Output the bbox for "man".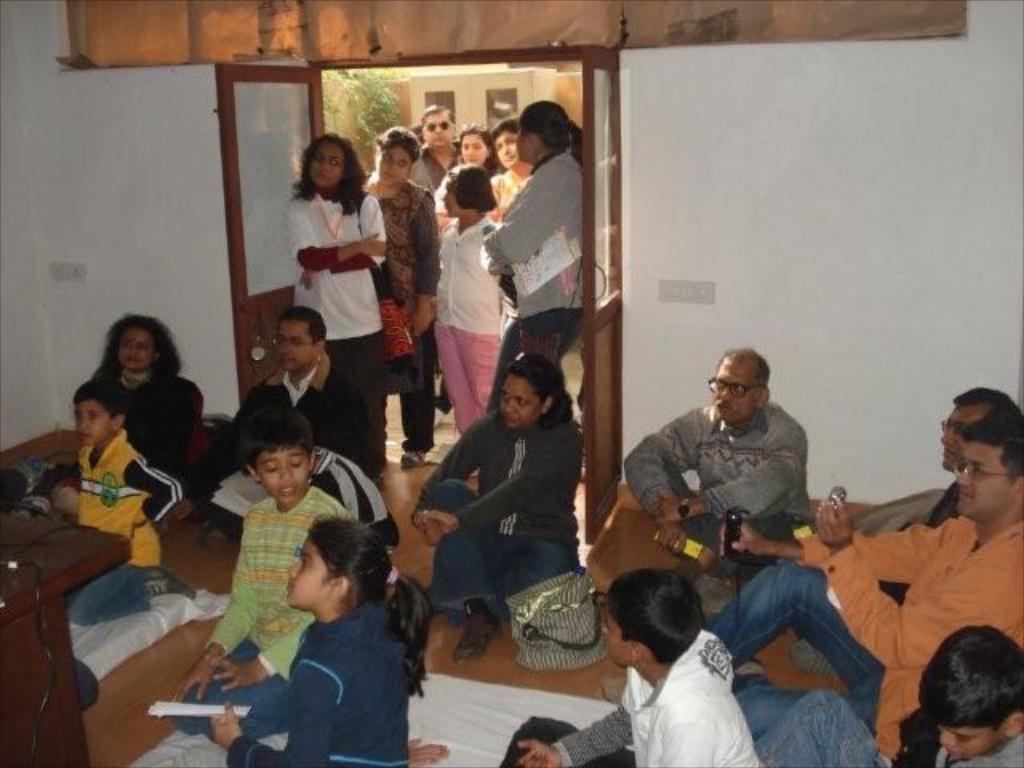
<box>214,314,381,491</box>.
